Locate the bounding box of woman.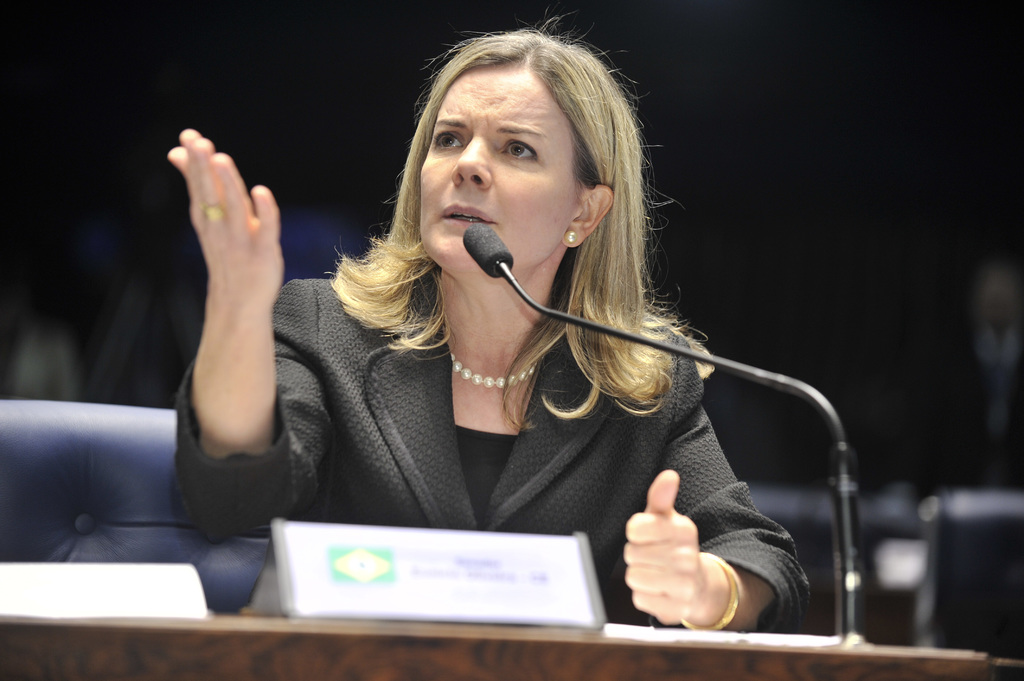
Bounding box: crop(164, 13, 807, 627).
